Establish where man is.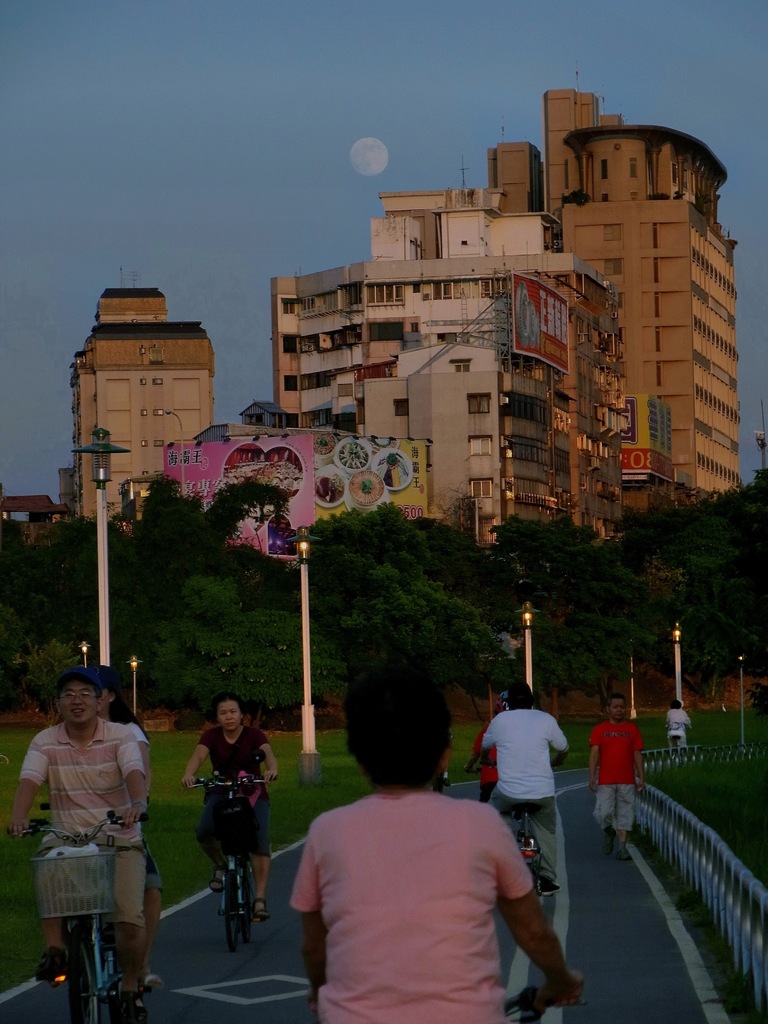
Established at x1=270, y1=652, x2=566, y2=1023.
